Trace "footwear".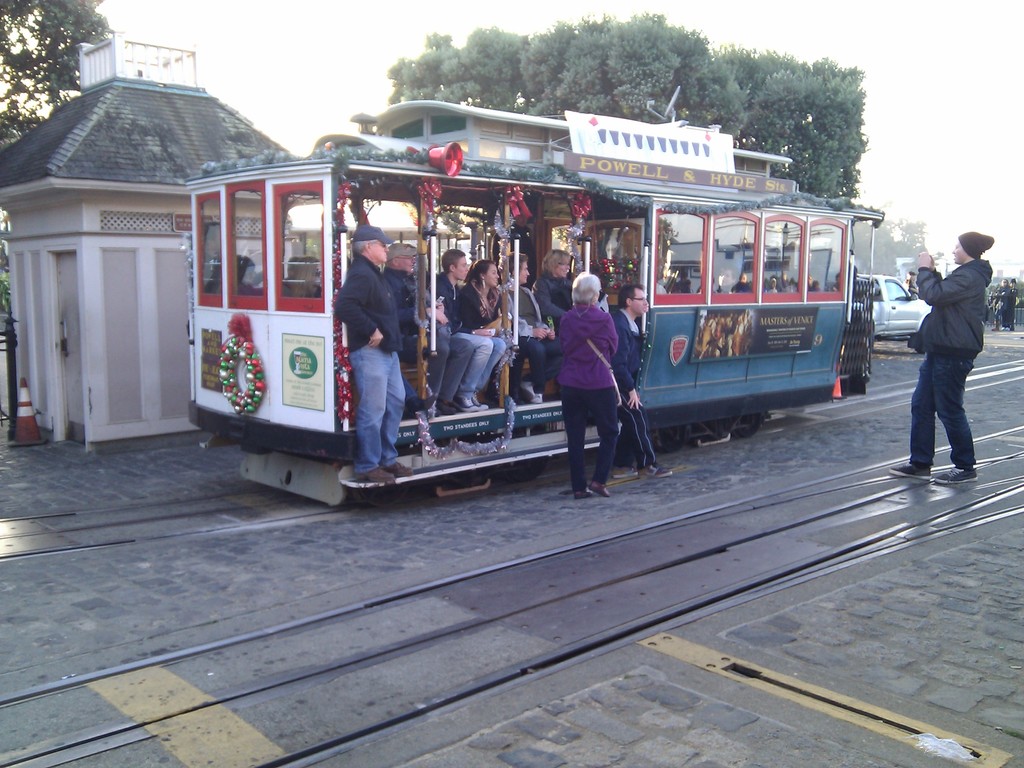
Traced to bbox=(932, 464, 980, 480).
